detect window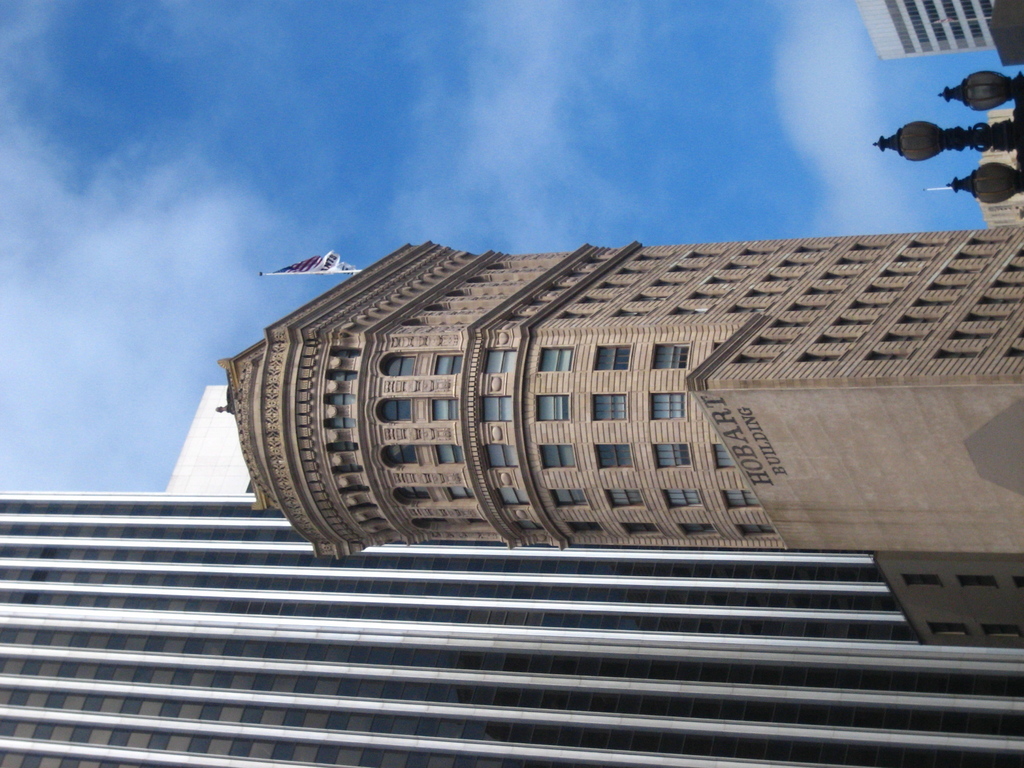
{"left": 484, "top": 399, "right": 510, "bottom": 419}
